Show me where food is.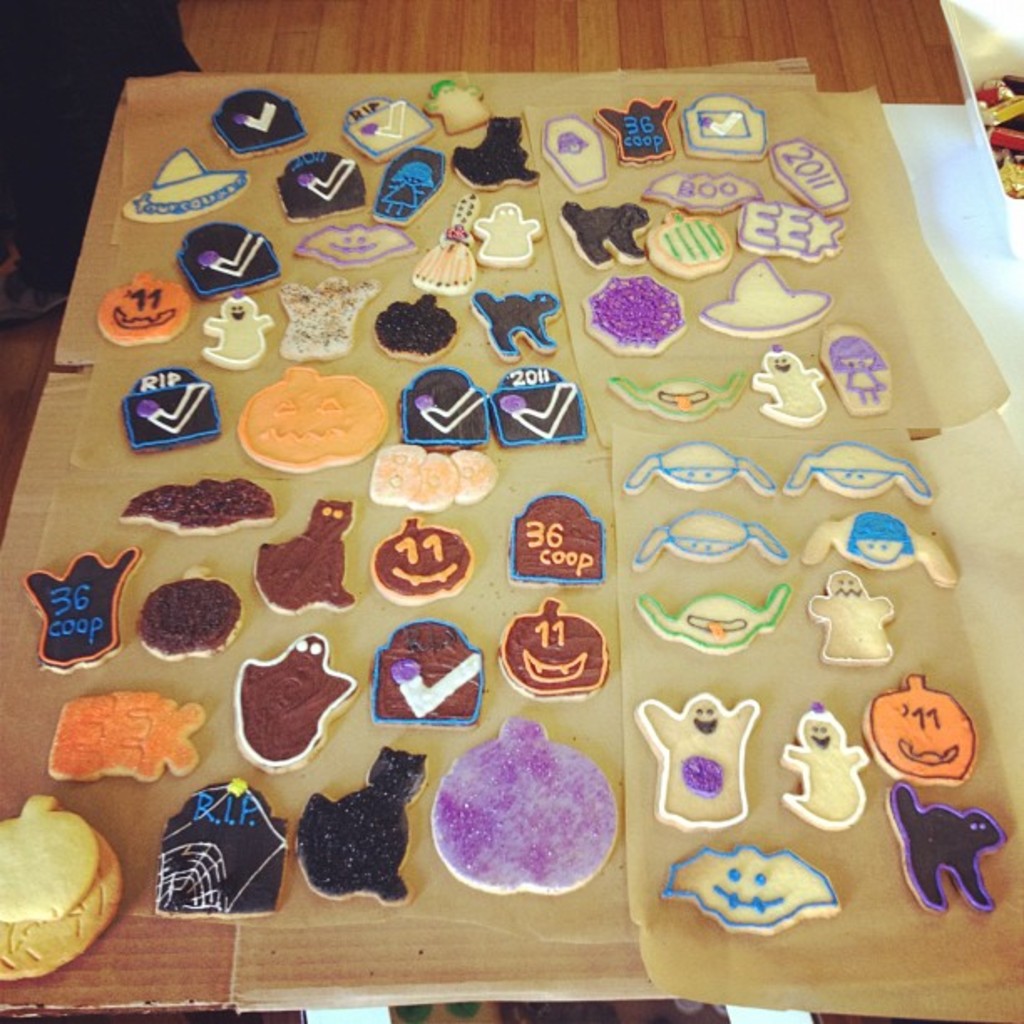
food is at {"x1": 490, "y1": 358, "x2": 591, "y2": 450}.
